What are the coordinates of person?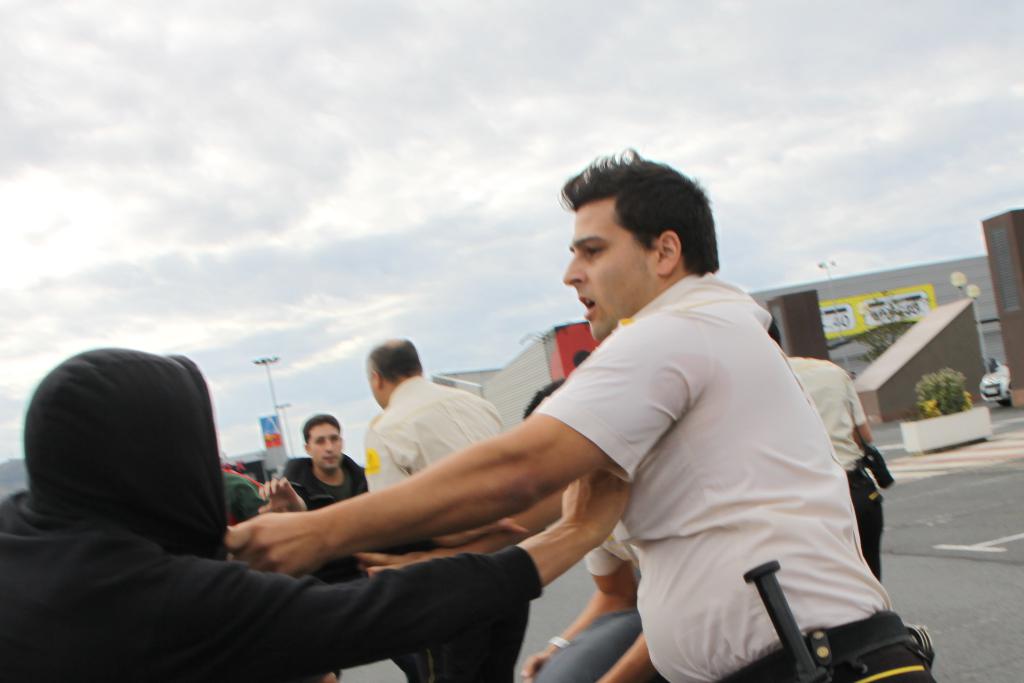
[x1=214, y1=142, x2=942, y2=682].
